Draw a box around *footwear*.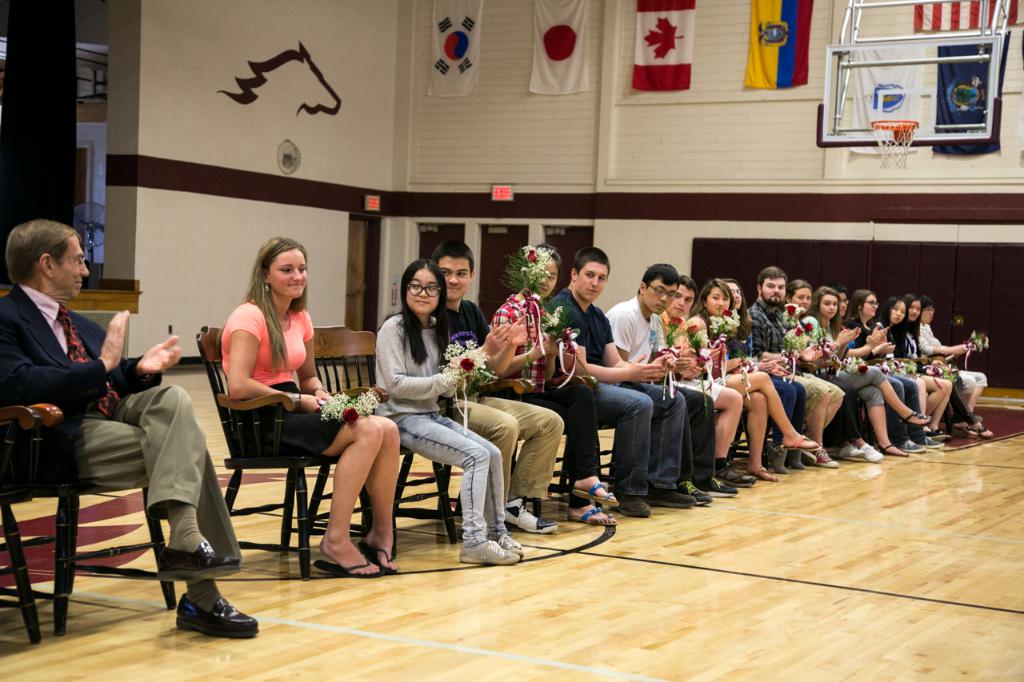
(878,444,909,456).
